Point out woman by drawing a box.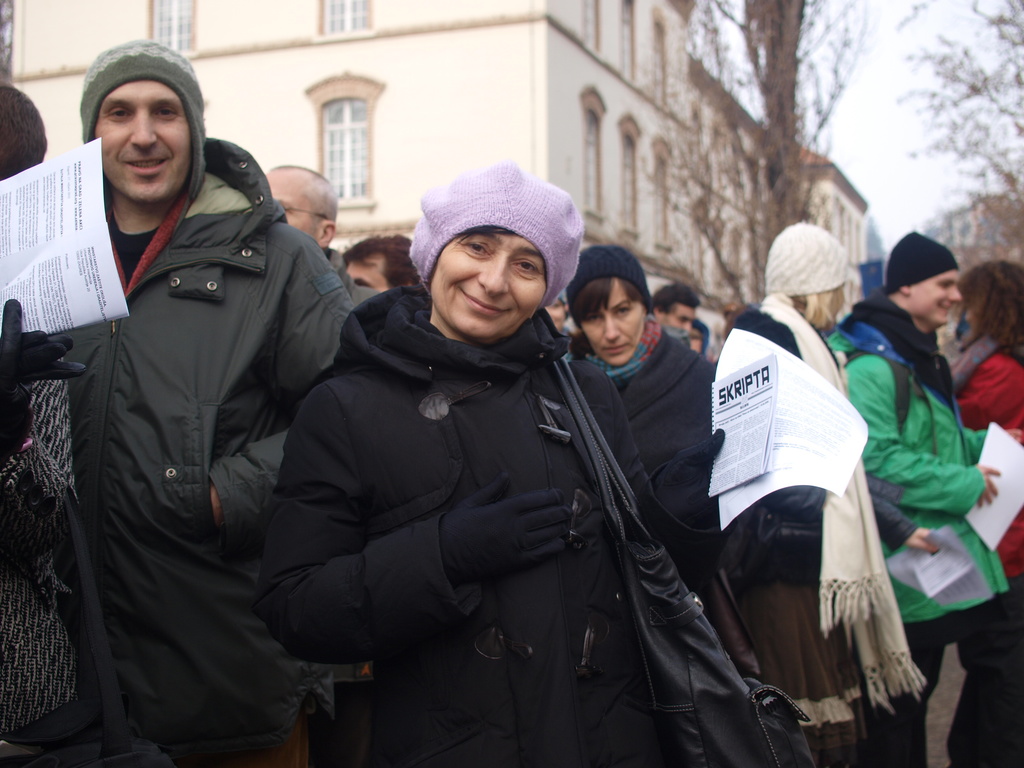
187/169/753/767.
